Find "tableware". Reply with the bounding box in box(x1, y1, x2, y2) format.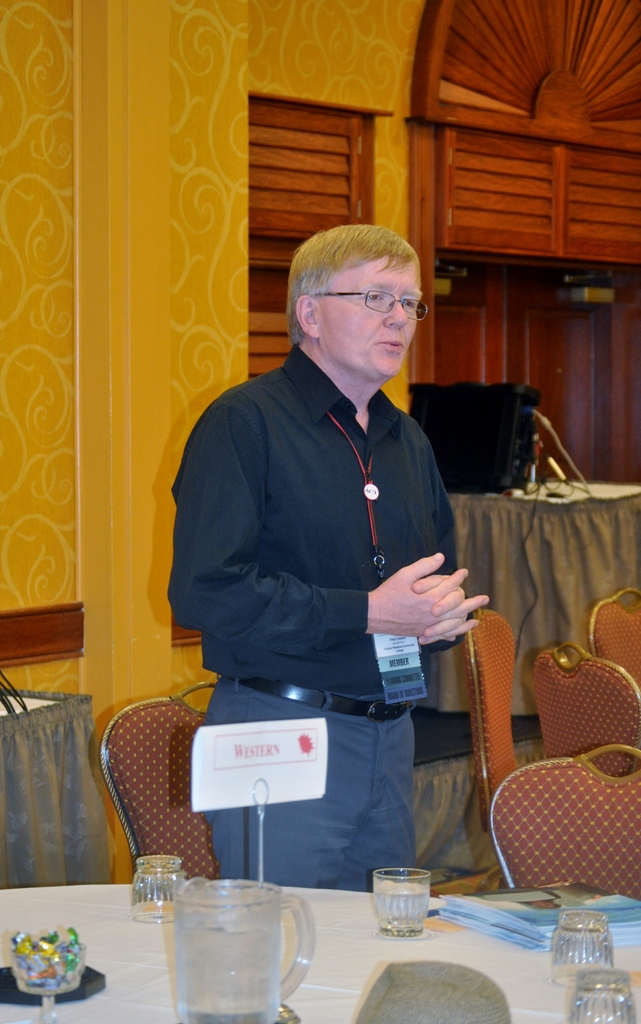
box(144, 873, 312, 1012).
